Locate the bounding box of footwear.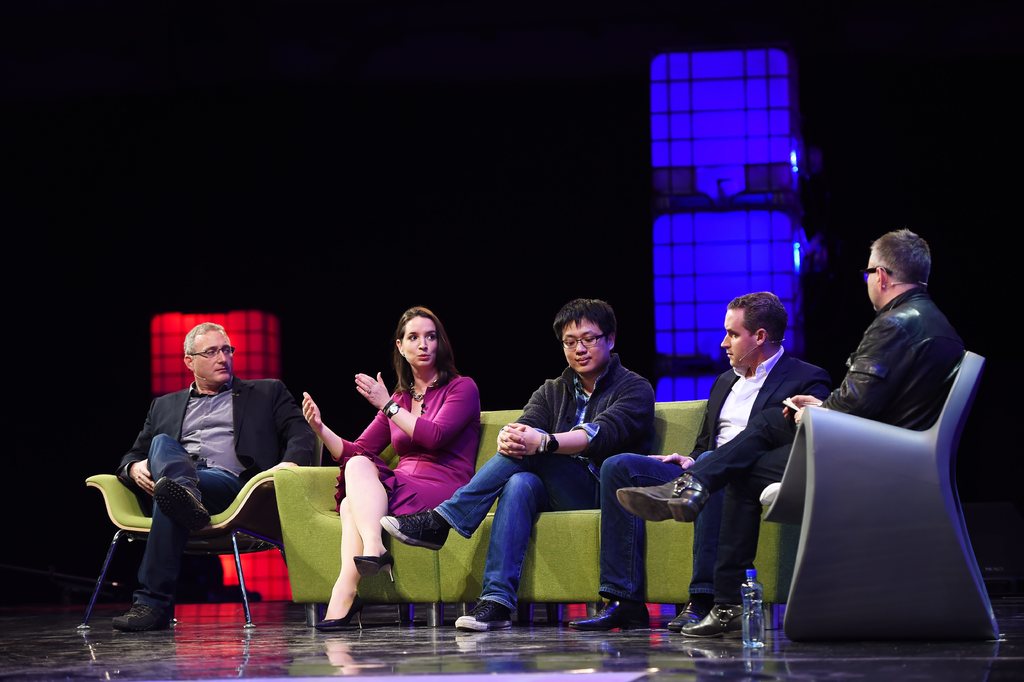
Bounding box: 609,465,709,524.
